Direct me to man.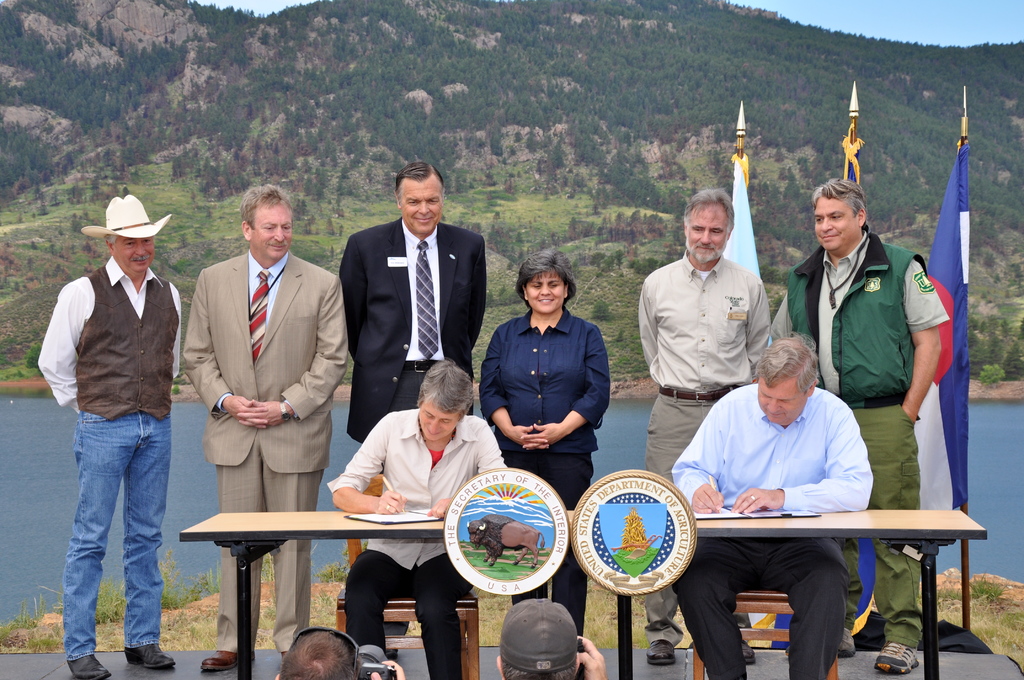
Direction: detection(496, 592, 611, 679).
